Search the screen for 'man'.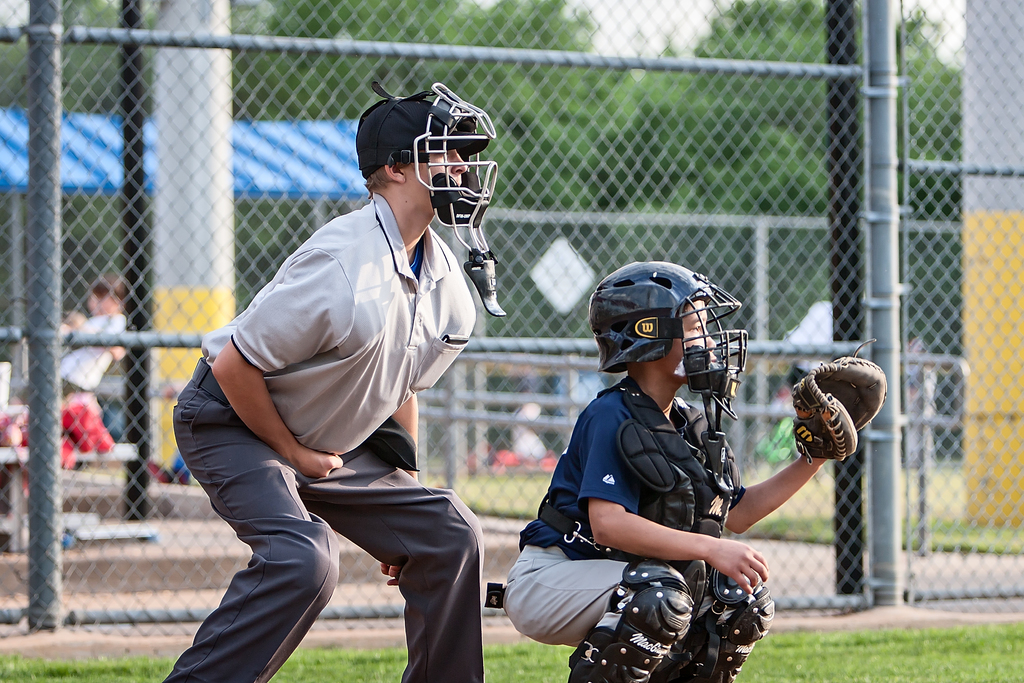
Found at <box>168,81,516,681</box>.
